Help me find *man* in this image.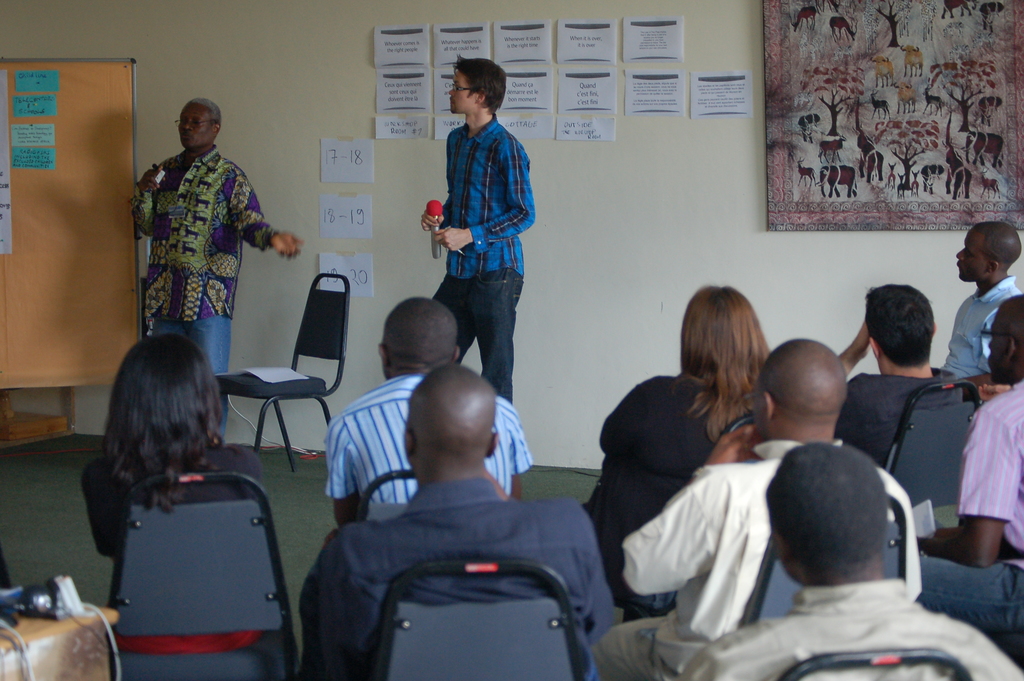
Found it: left=430, top=55, right=529, bottom=407.
